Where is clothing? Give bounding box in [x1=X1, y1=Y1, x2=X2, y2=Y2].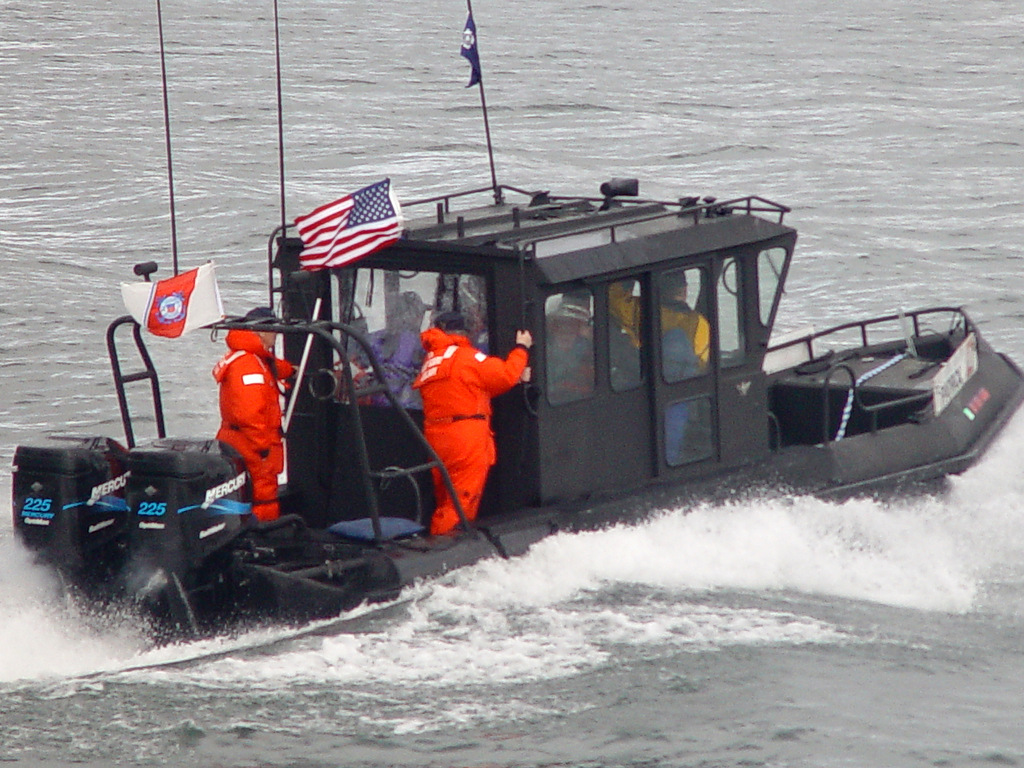
[x1=405, y1=304, x2=518, y2=537].
